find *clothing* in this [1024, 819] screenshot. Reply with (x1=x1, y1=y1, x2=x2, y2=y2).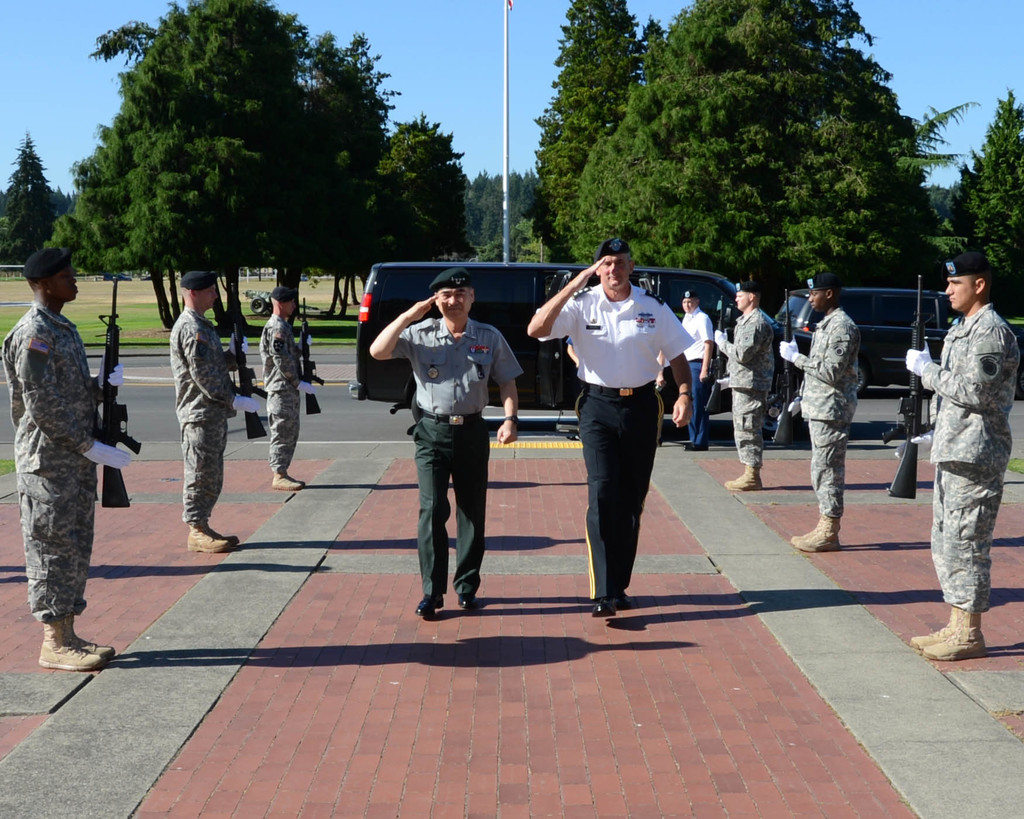
(x1=685, y1=300, x2=717, y2=447).
